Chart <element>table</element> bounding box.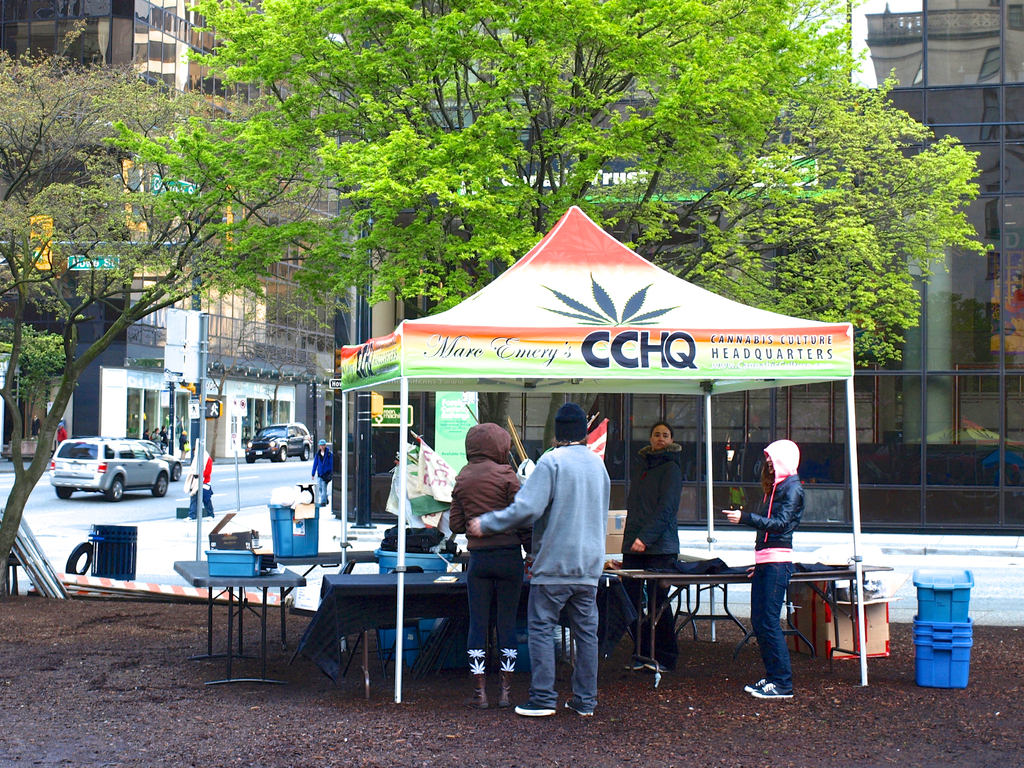
Charted: bbox(620, 565, 893, 682).
